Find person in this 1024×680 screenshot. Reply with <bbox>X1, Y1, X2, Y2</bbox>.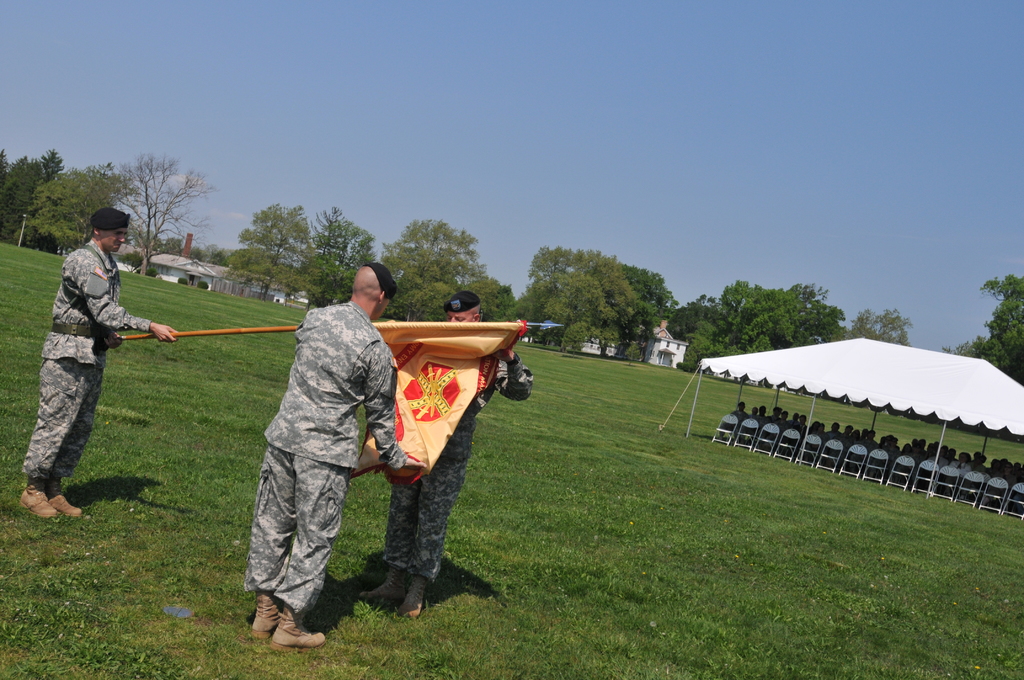
<bbox>15, 208, 184, 519</bbox>.
